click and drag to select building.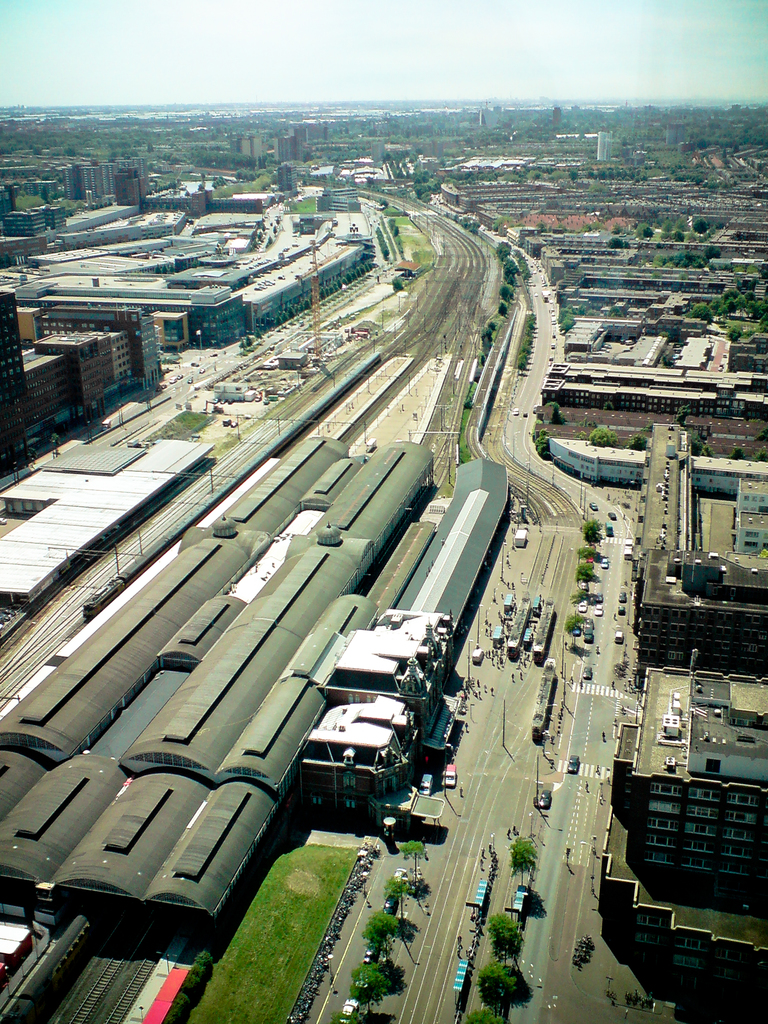
Selection: detection(315, 609, 460, 728).
